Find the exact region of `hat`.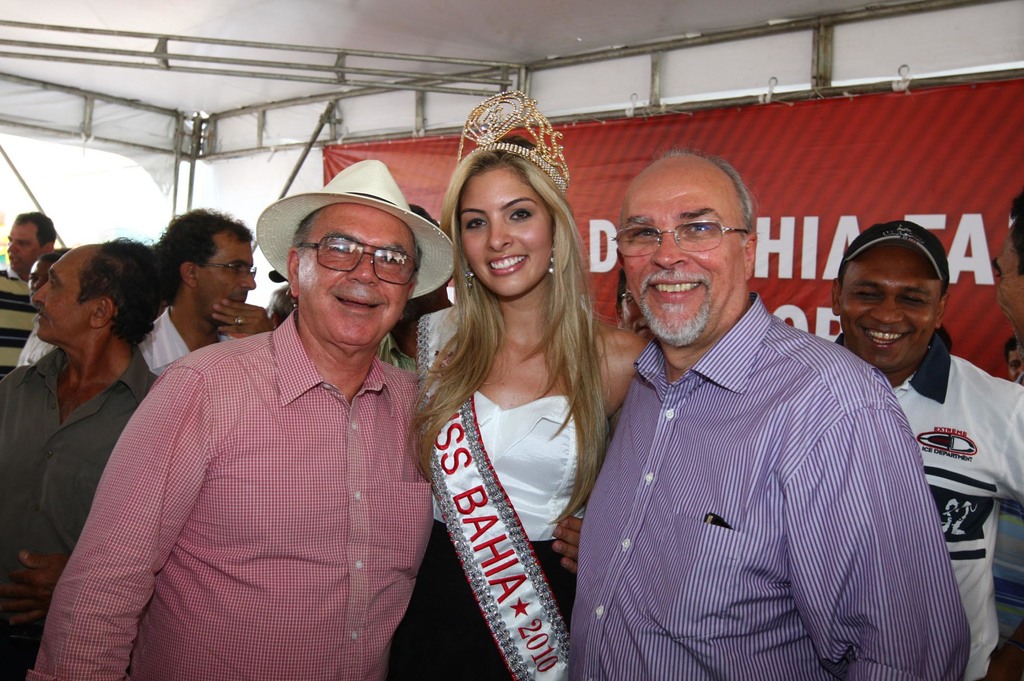
Exact region: crop(840, 216, 950, 283).
